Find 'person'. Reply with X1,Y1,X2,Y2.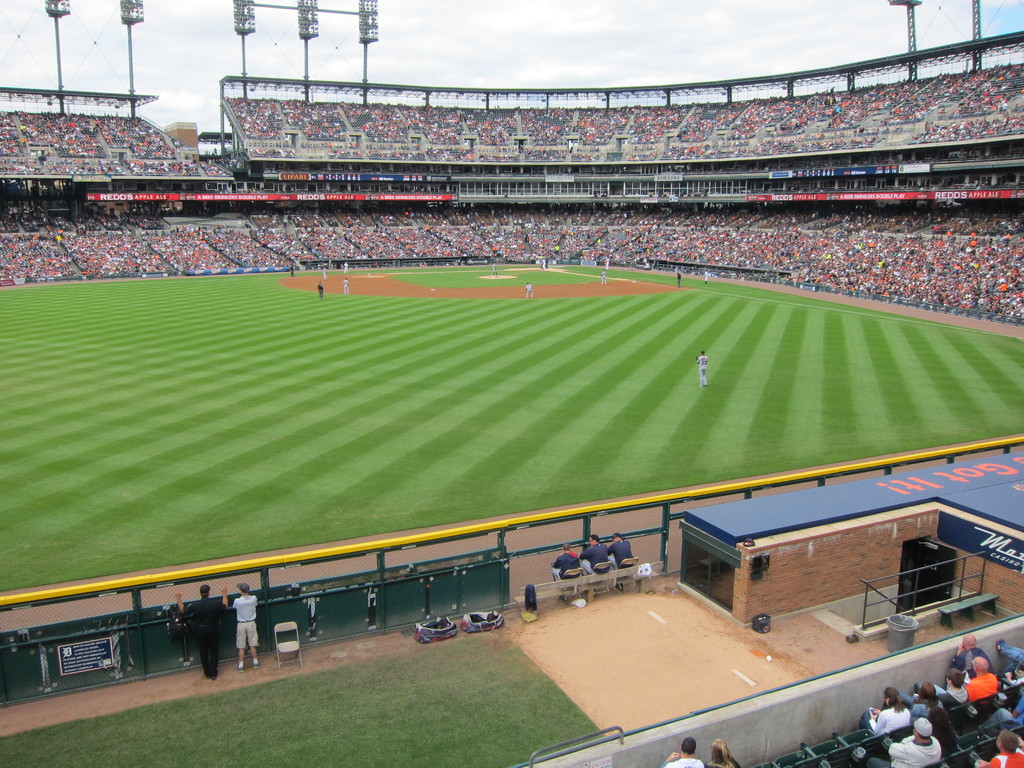
993,638,1023,680.
